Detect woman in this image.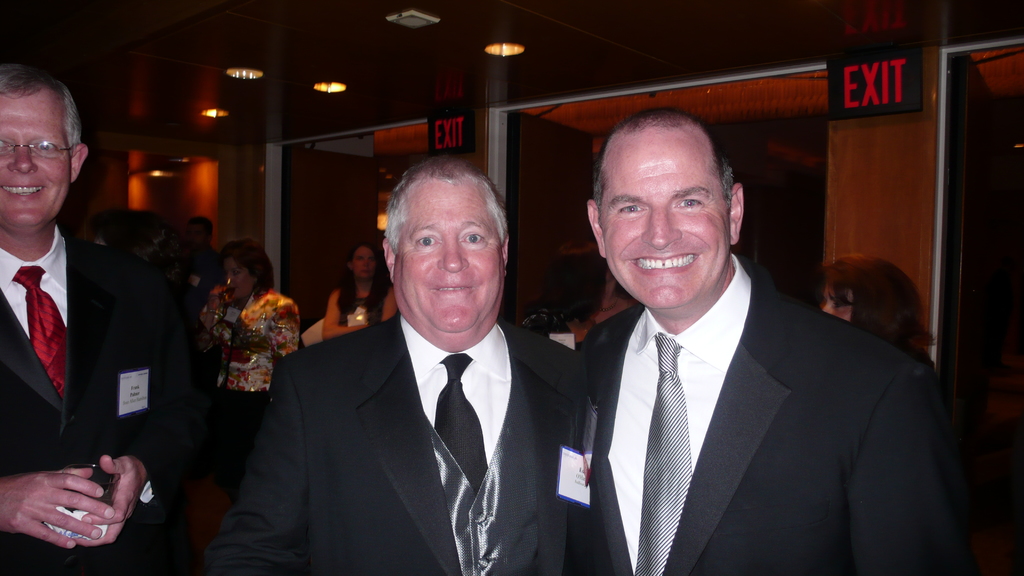
Detection: select_region(809, 254, 929, 359).
